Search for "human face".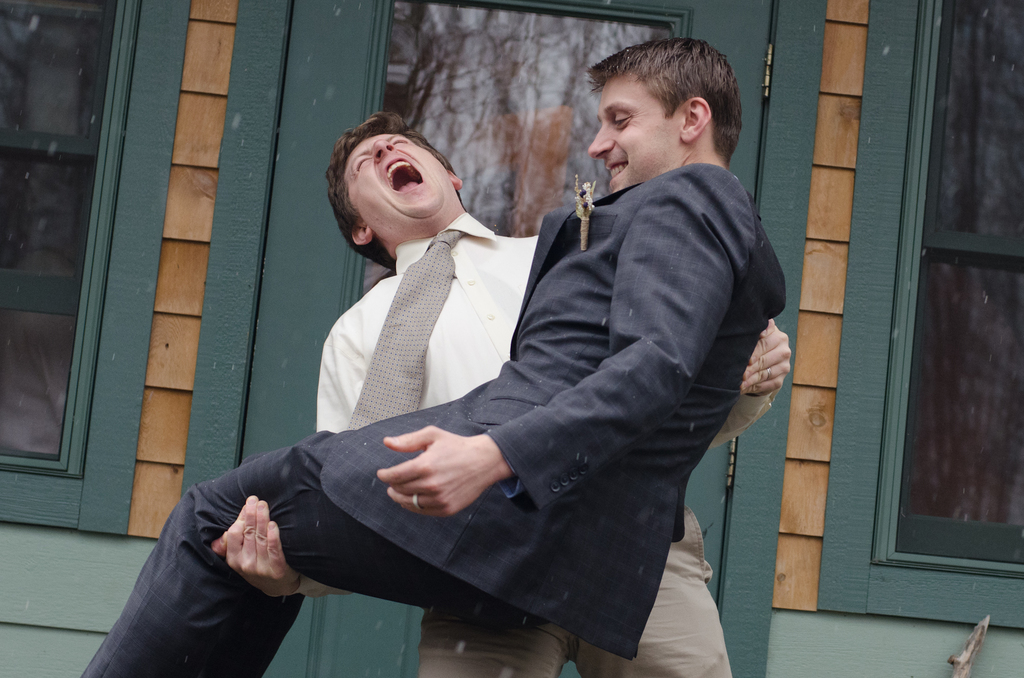
Found at bbox=(340, 129, 451, 239).
